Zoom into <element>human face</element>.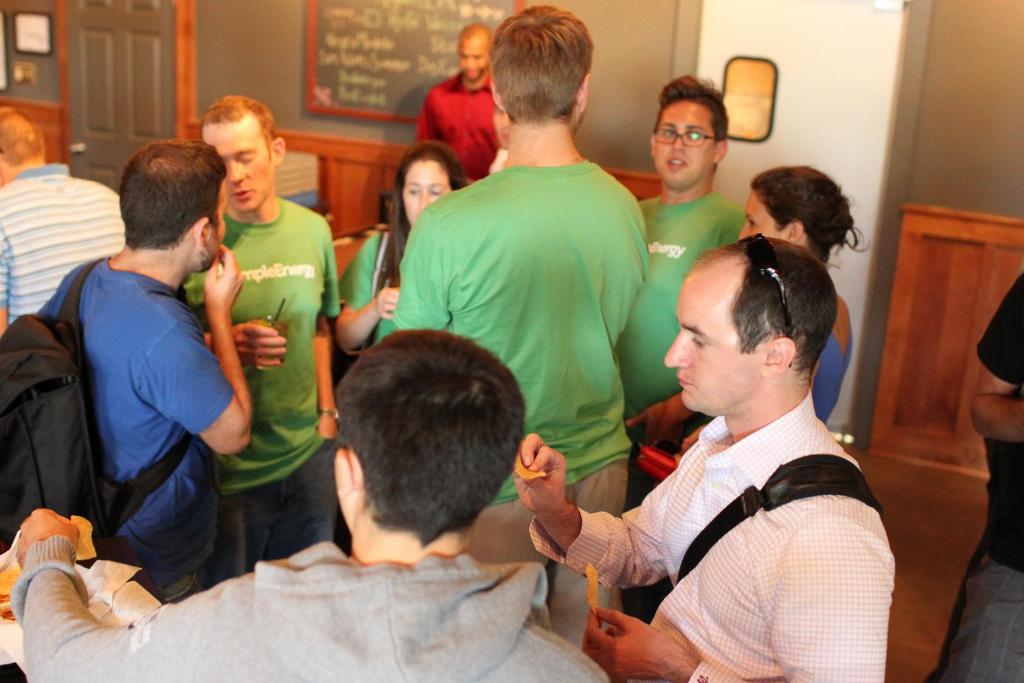
Zoom target: 738, 189, 789, 243.
